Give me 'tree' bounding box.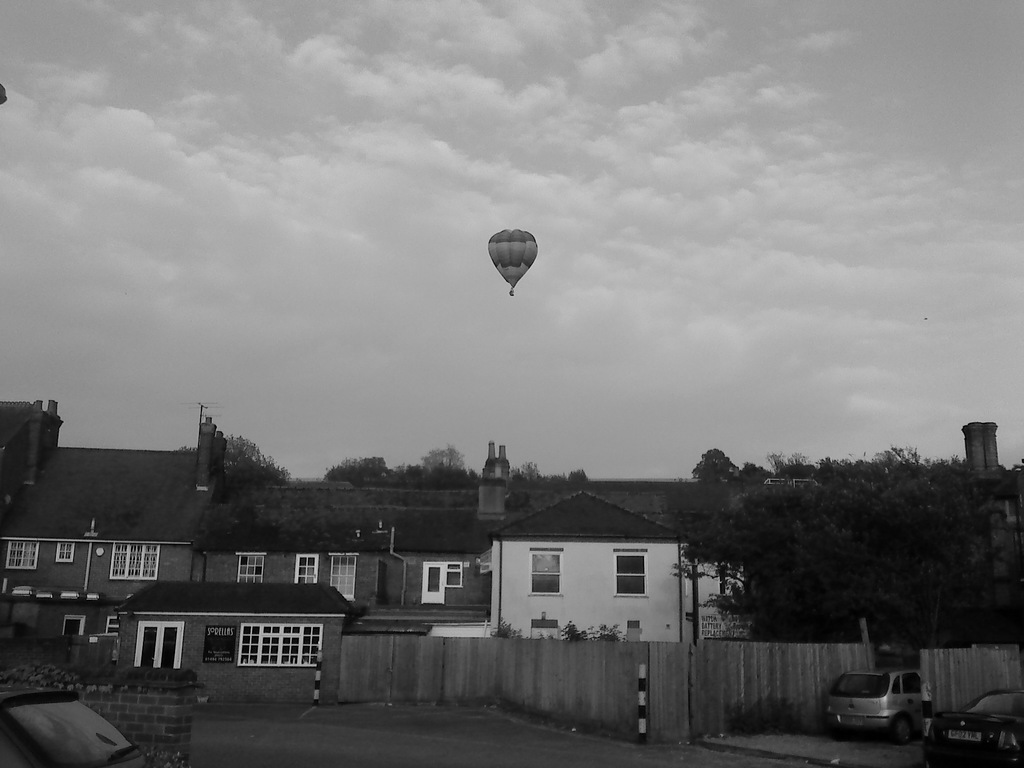
pyautogui.locateOnScreen(188, 506, 266, 554).
